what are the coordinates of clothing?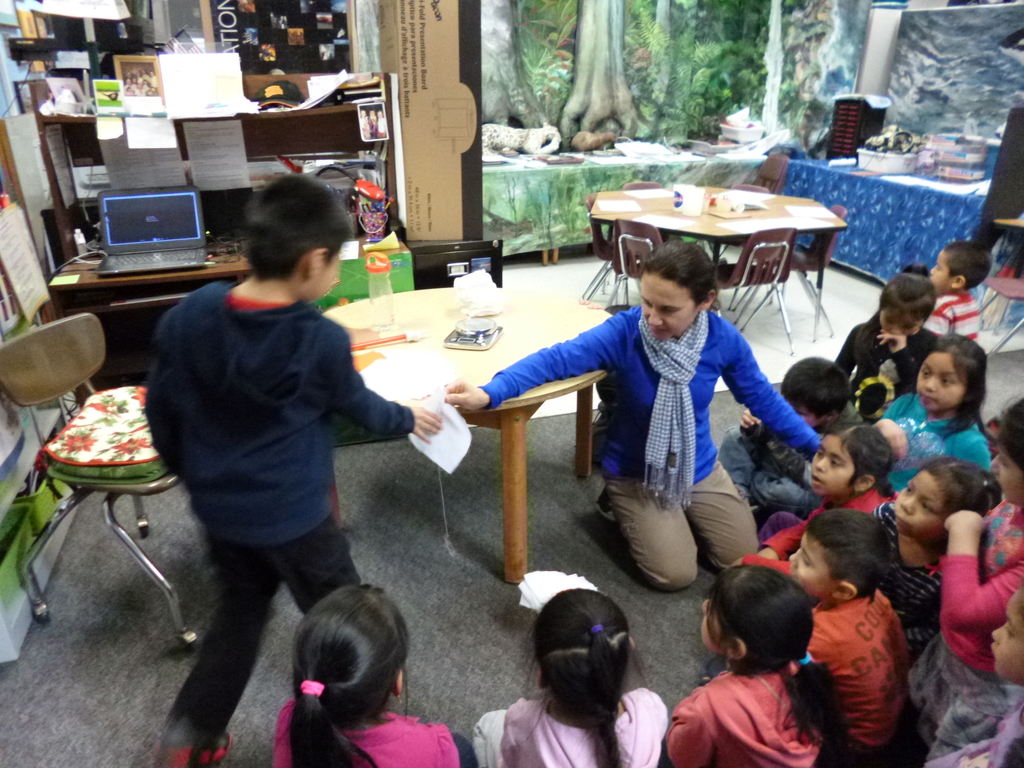
<box>134,225,419,698</box>.
